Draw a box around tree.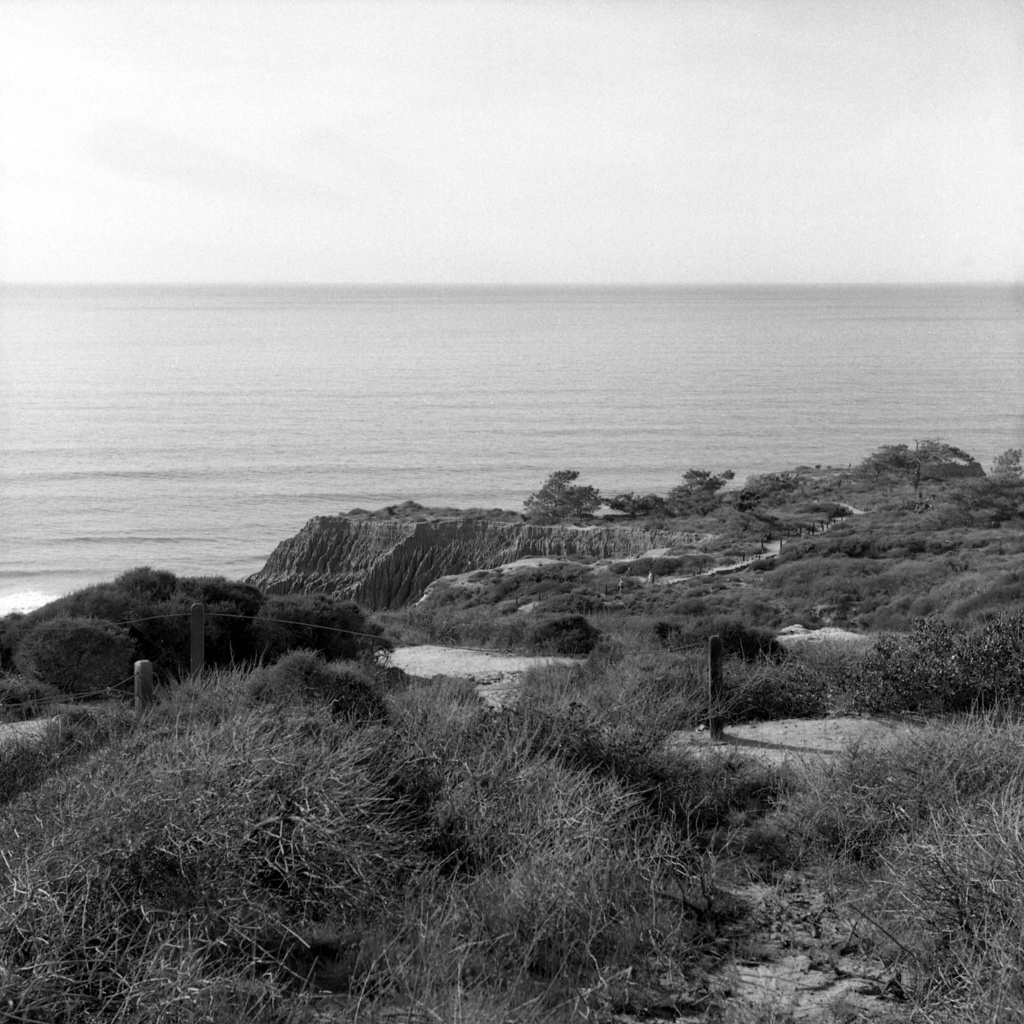
x1=853 y1=428 x2=999 y2=505.
